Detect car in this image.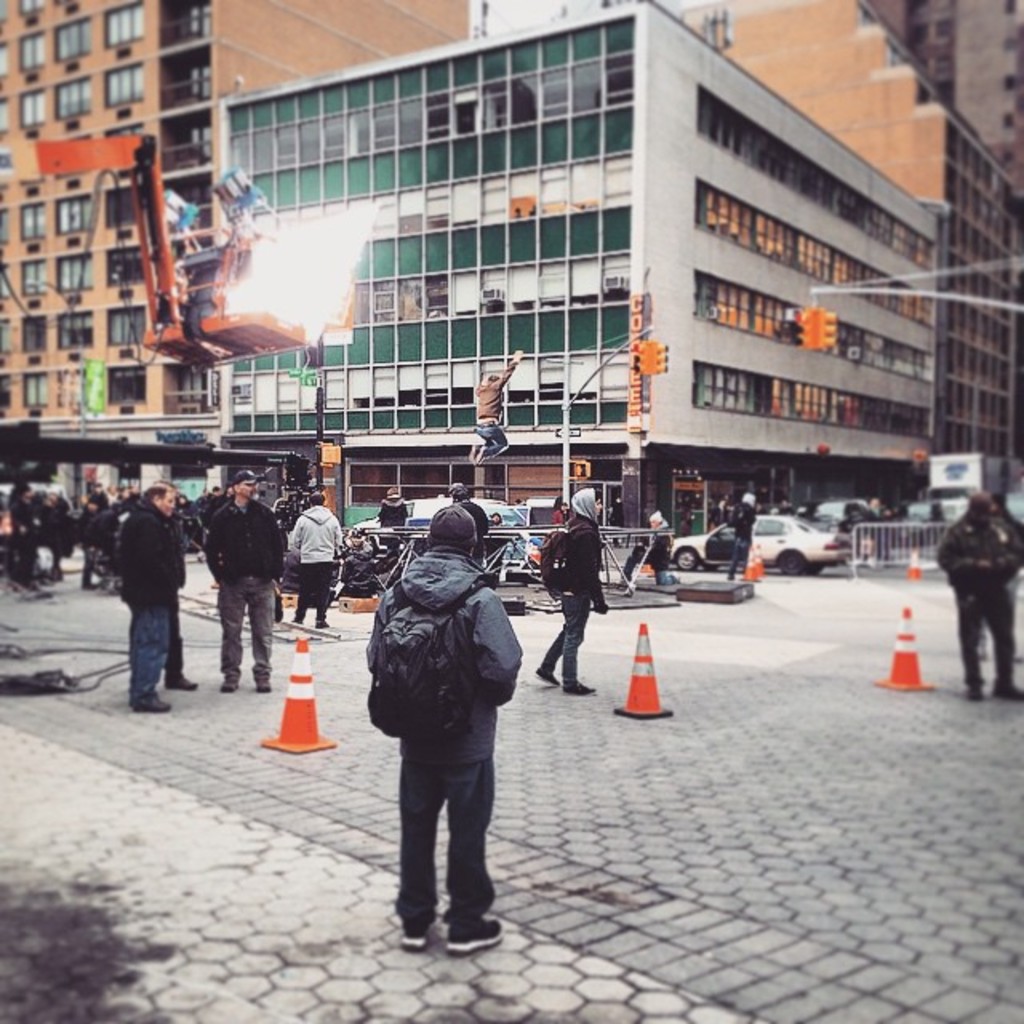
Detection: 794 498 877 555.
